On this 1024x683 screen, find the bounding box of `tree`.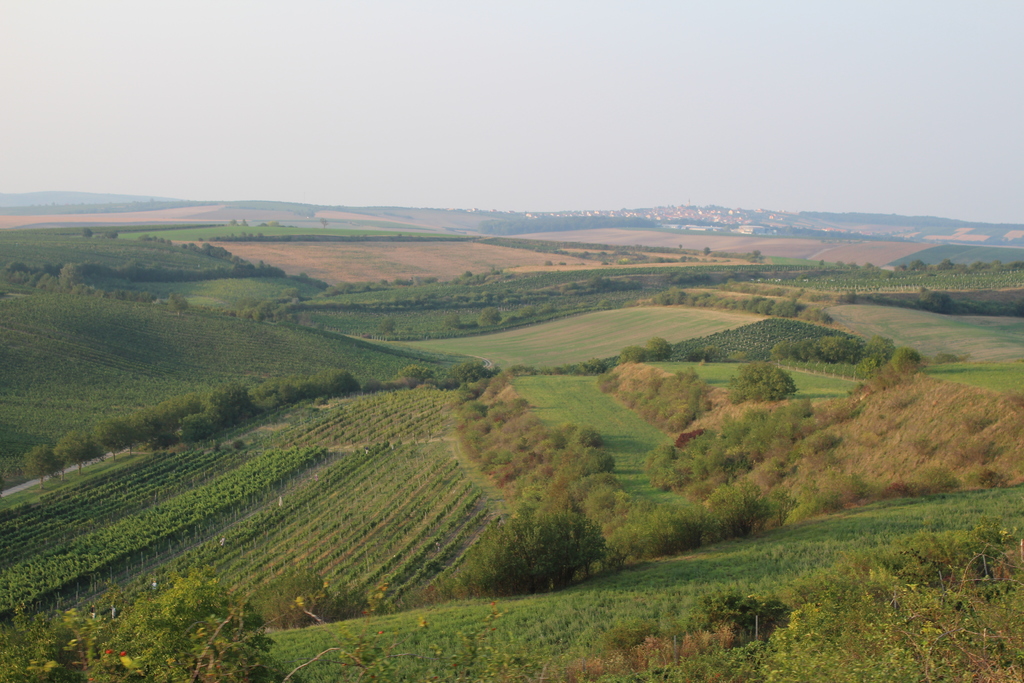
Bounding box: [565,420,602,448].
